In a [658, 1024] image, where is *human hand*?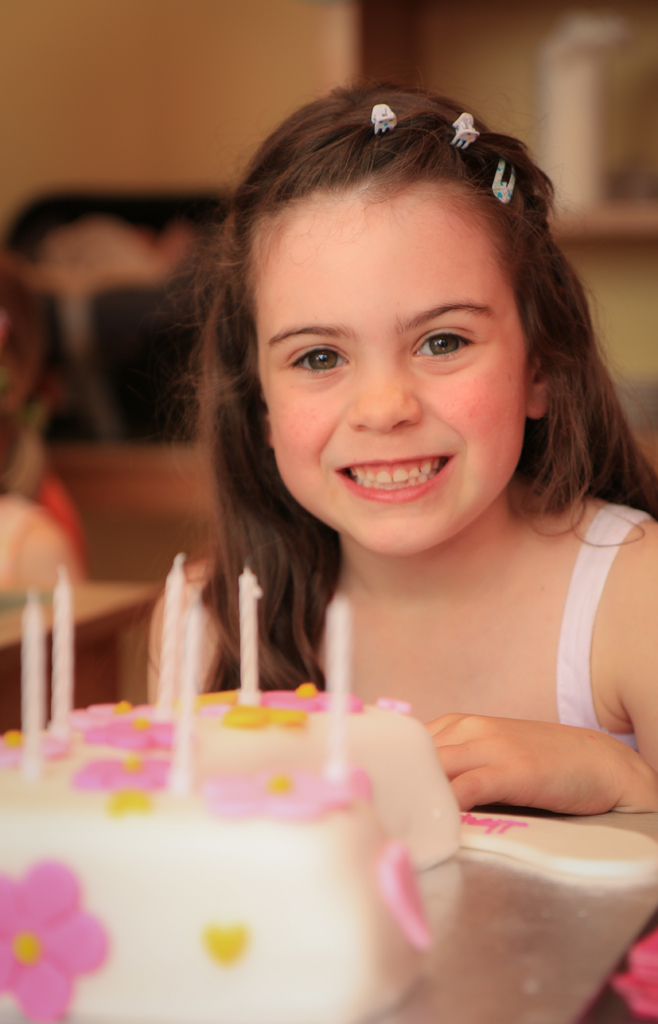
box=[400, 712, 646, 817].
